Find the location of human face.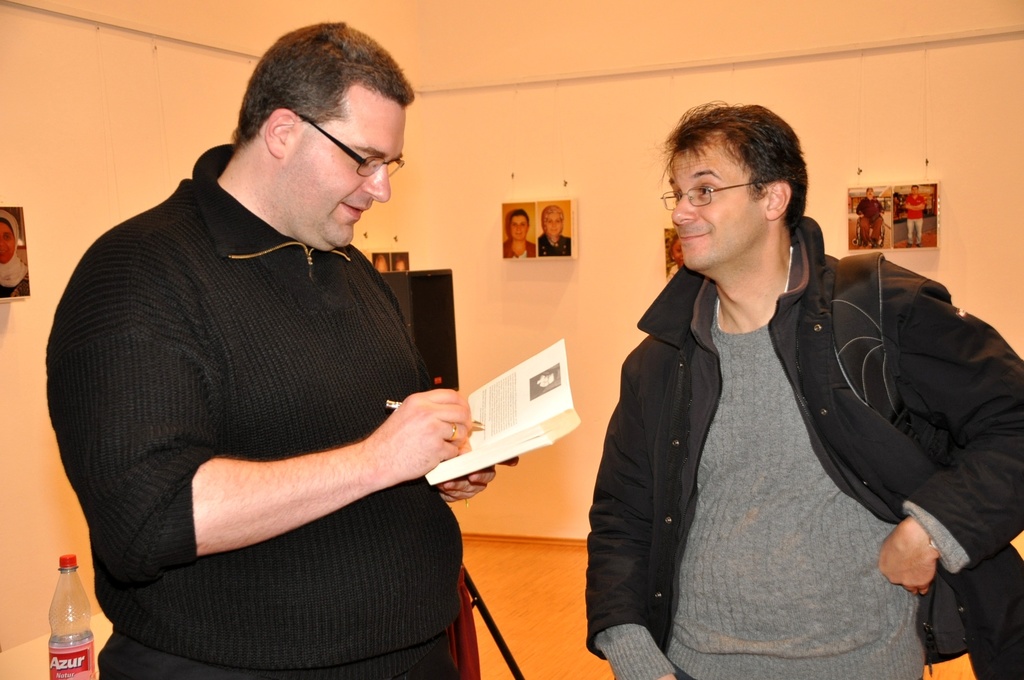
Location: left=281, top=100, right=406, bottom=250.
